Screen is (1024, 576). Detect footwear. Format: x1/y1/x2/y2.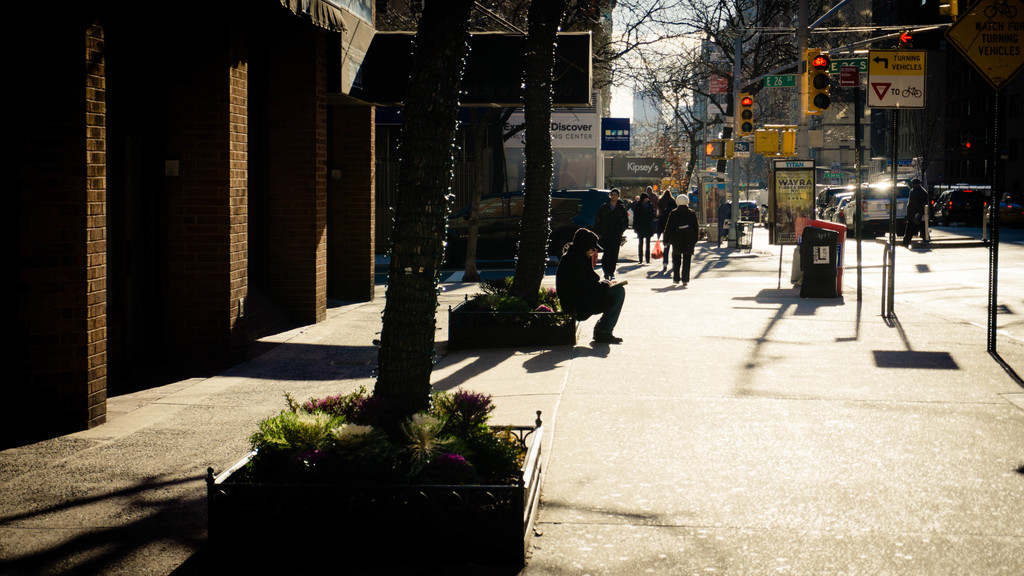
673/274/676/286.
